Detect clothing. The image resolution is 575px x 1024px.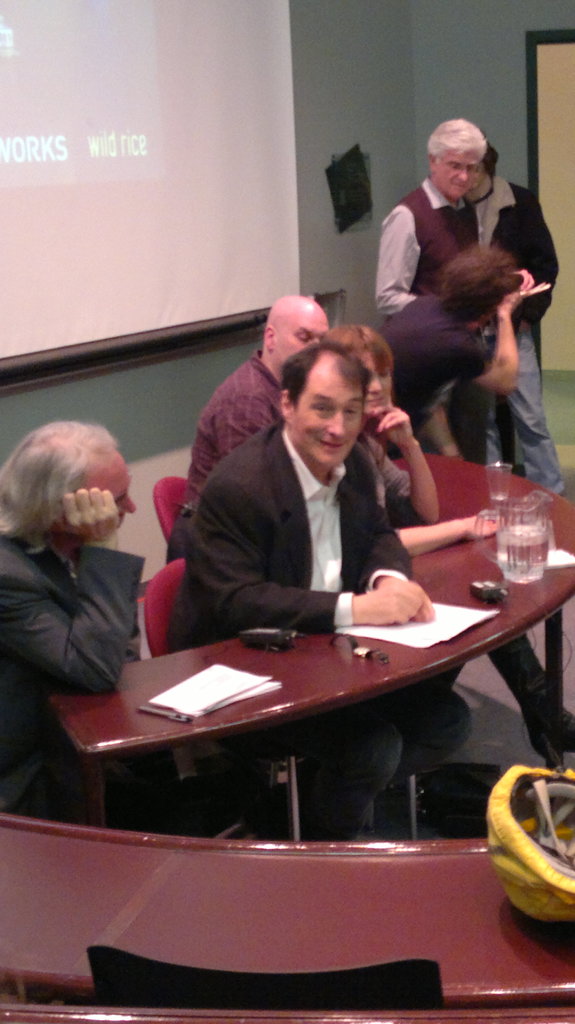
[left=366, top=190, right=496, bottom=414].
